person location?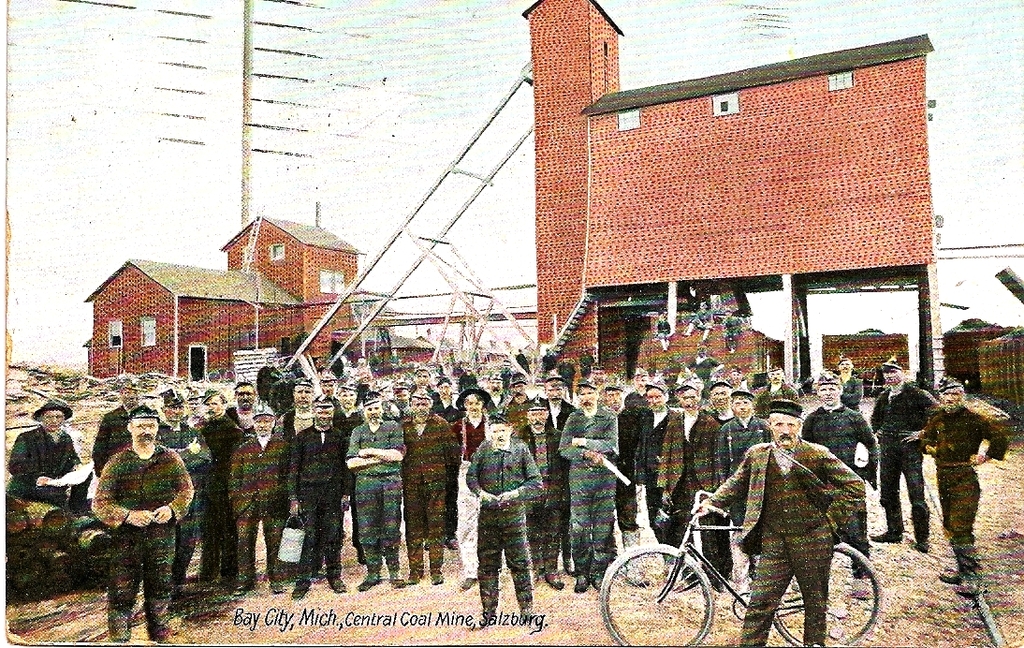
x1=343, y1=396, x2=404, y2=592
